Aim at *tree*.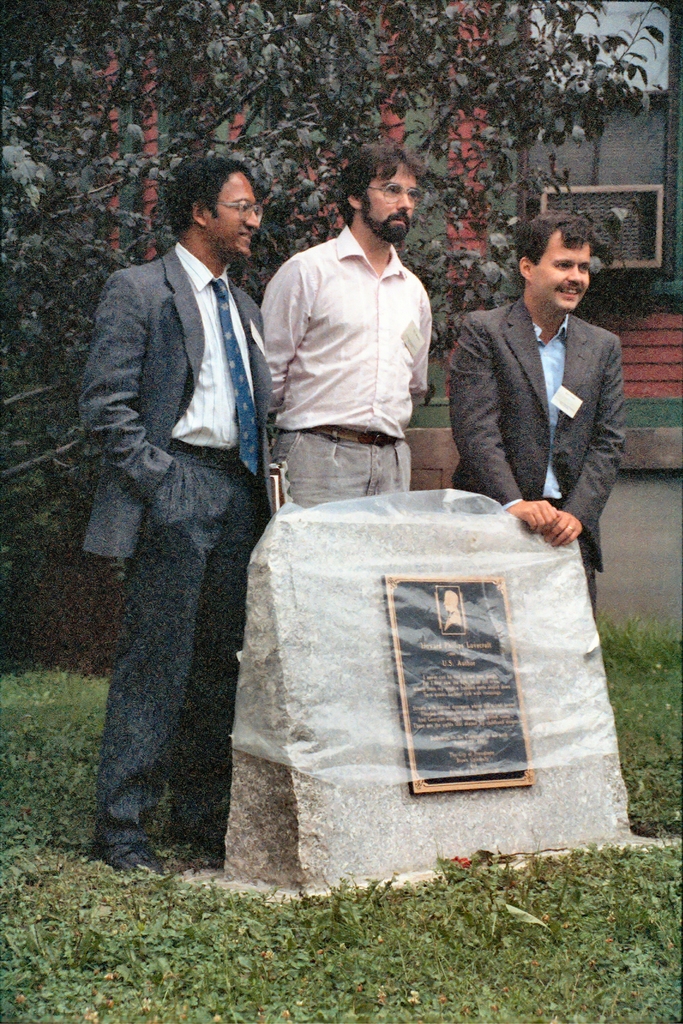
Aimed at {"left": 0, "top": 0, "right": 682, "bottom": 570}.
